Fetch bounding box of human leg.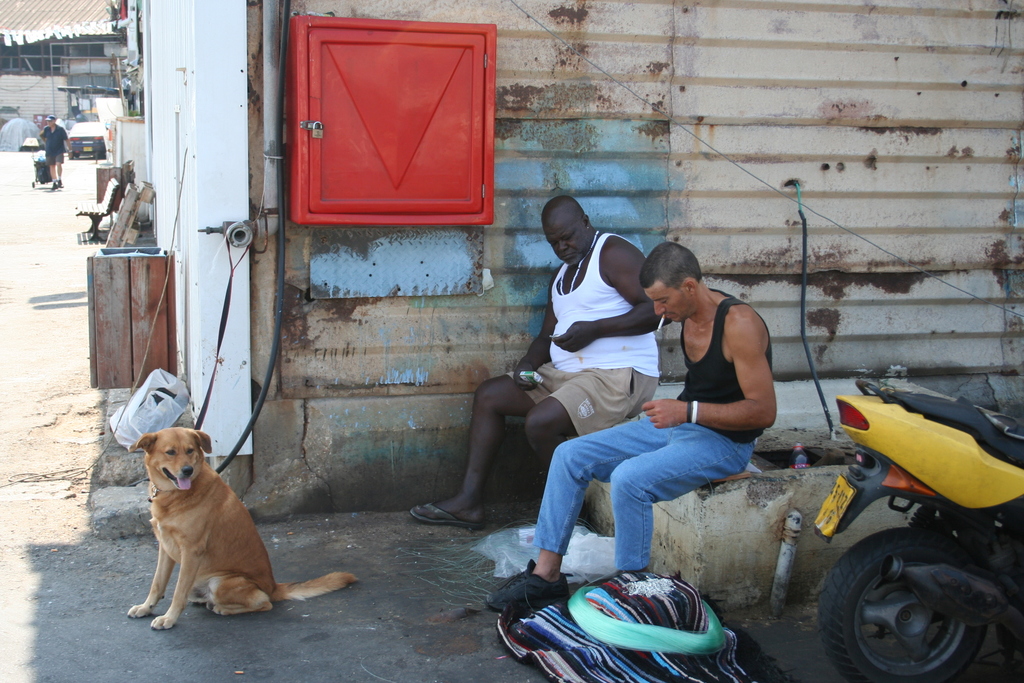
Bbox: [608,434,749,577].
